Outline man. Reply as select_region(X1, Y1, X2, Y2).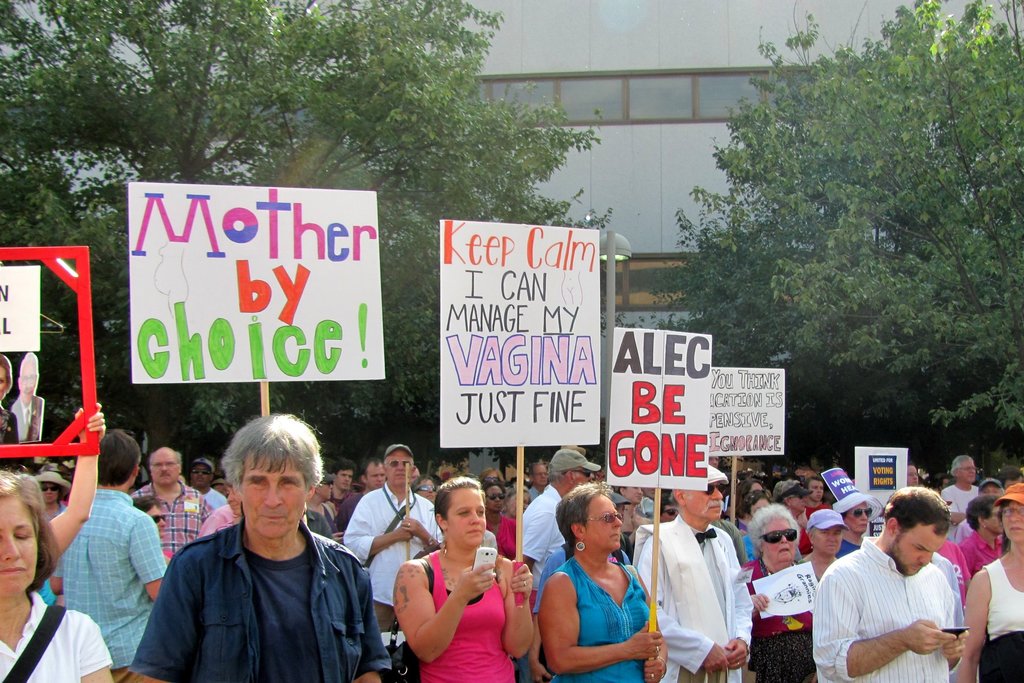
select_region(943, 454, 985, 524).
